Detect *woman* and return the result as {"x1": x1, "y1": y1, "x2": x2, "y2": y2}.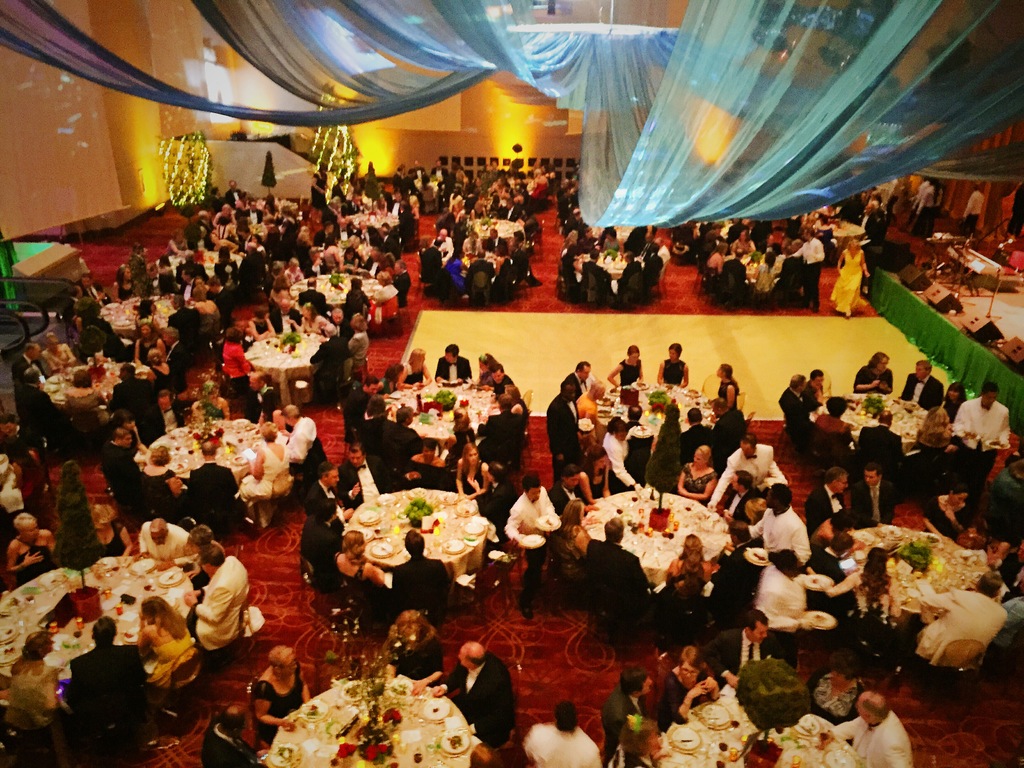
{"x1": 320, "y1": 235, "x2": 340, "y2": 273}.
